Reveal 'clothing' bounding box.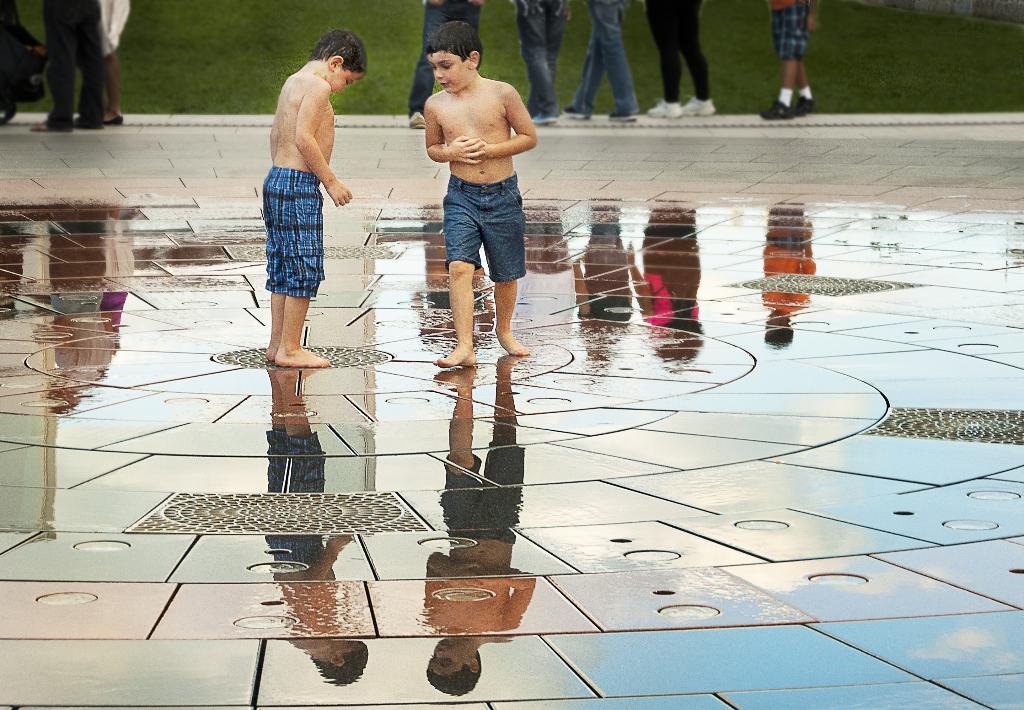
Revealed: 778,87,792,107.
